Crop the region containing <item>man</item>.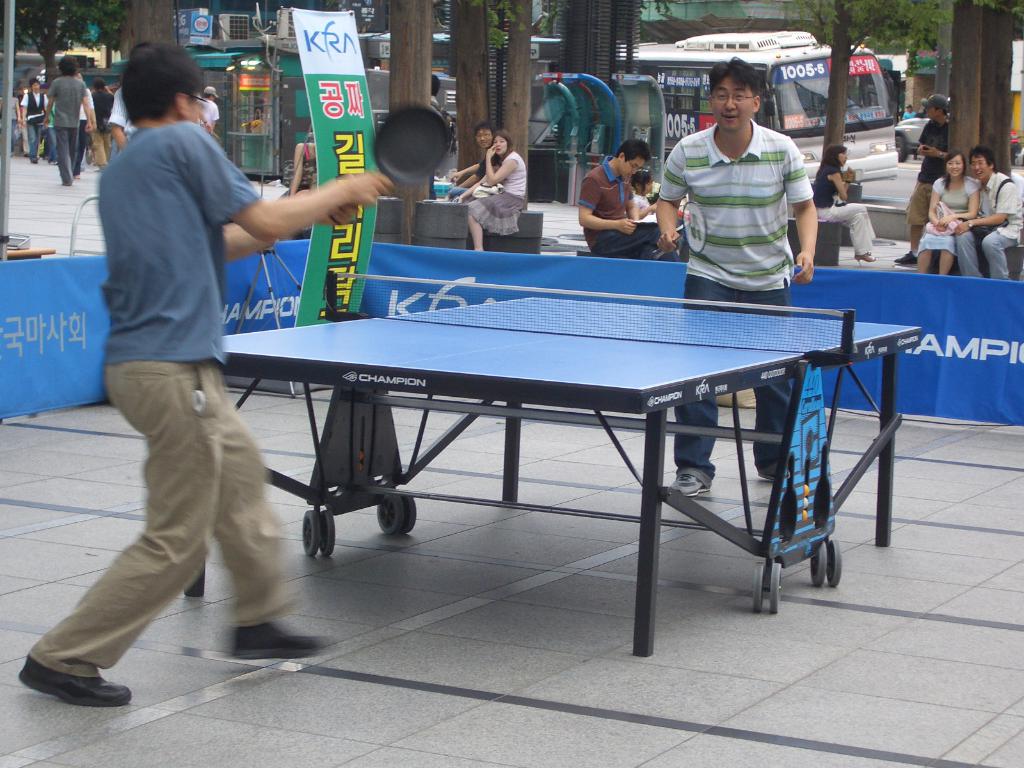
Crop region: (x1=655, y1=61, x2=821, y2=497).
